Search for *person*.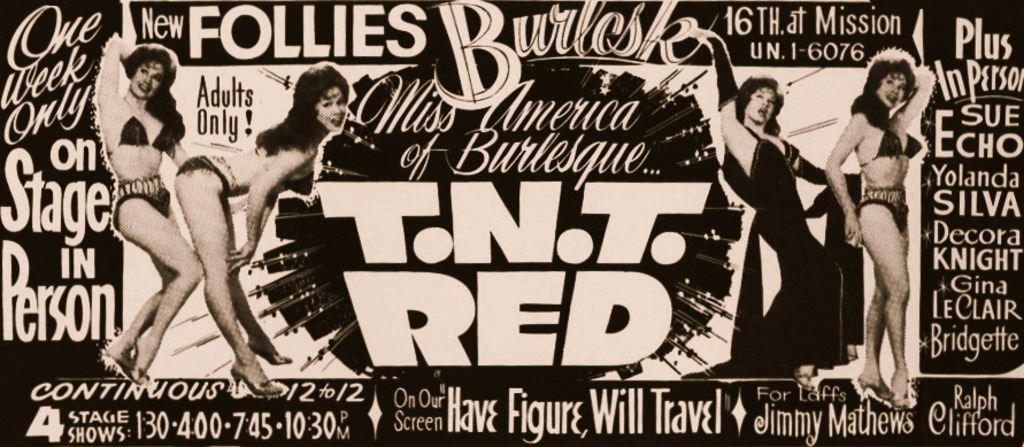
Found at 90/0/206/386.
